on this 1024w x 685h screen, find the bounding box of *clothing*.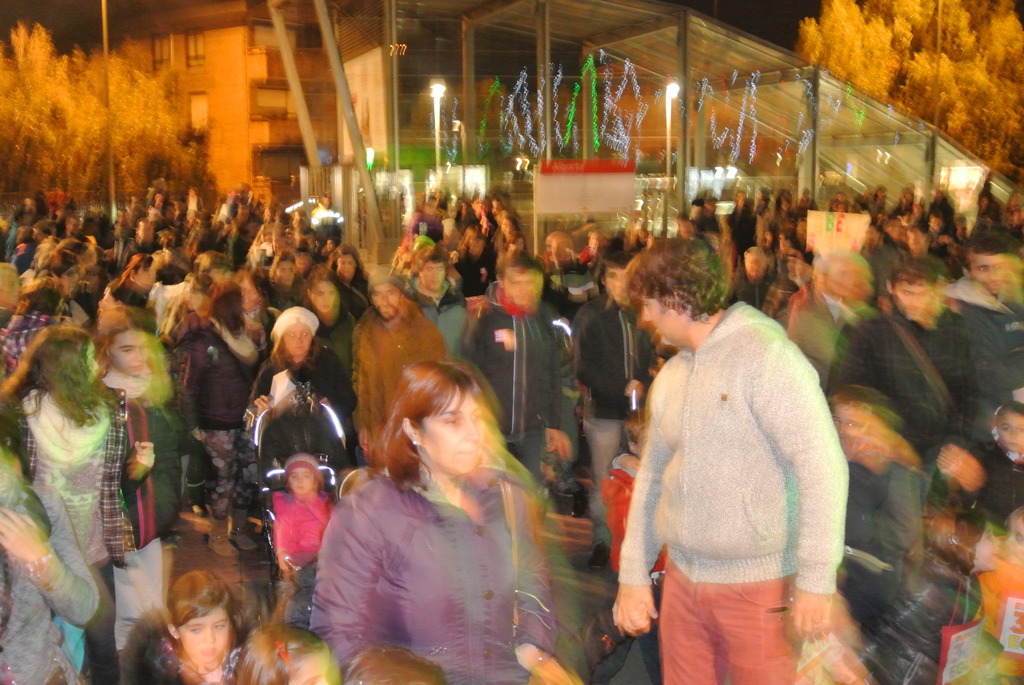
Bounding box: BBox(301, 203, 337, 227).
